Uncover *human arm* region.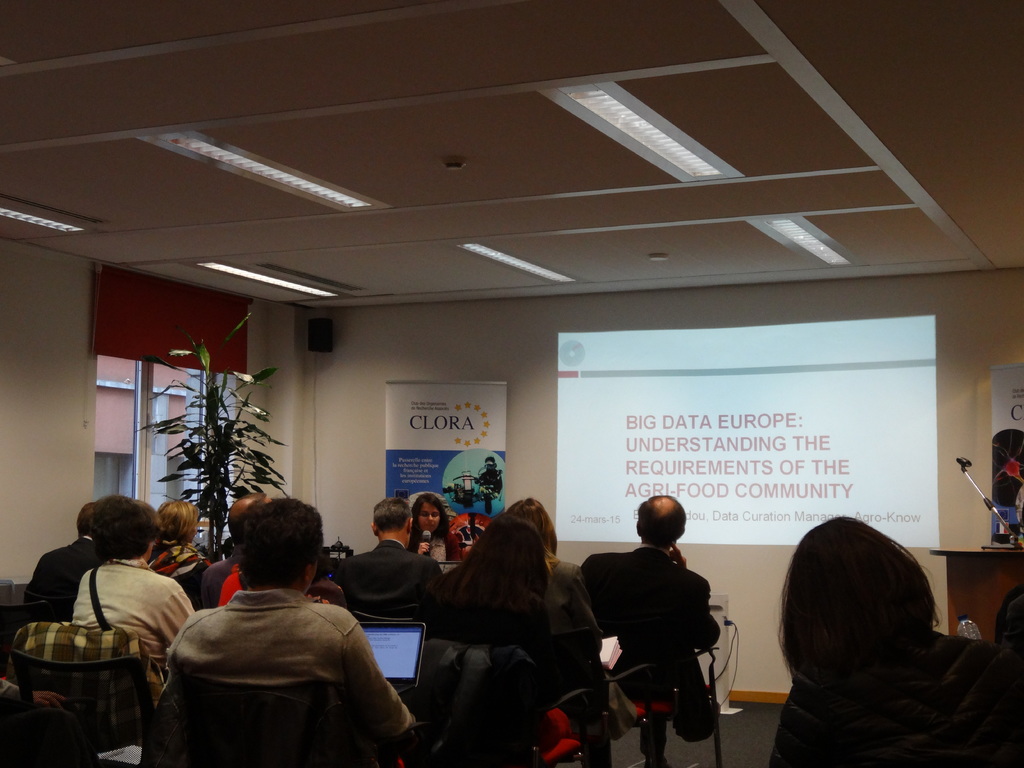
Uncovered: (x1=413, y1=541, x2=428, y2=553).
